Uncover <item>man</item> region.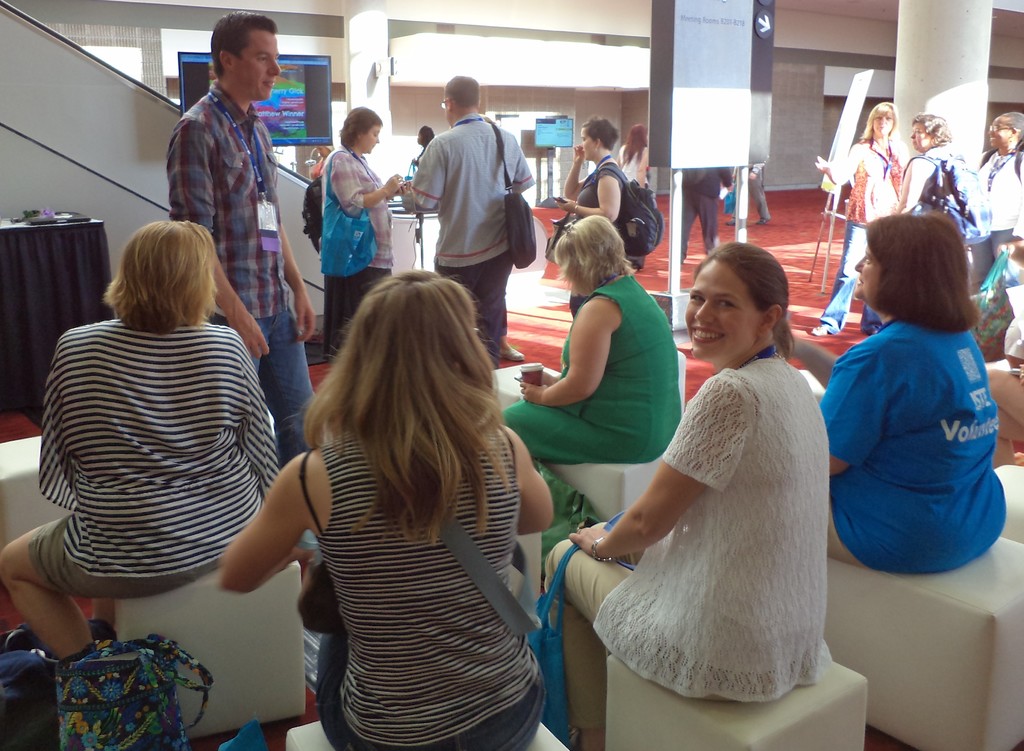
Uncovered: locate(164, 10, 319, 463).
